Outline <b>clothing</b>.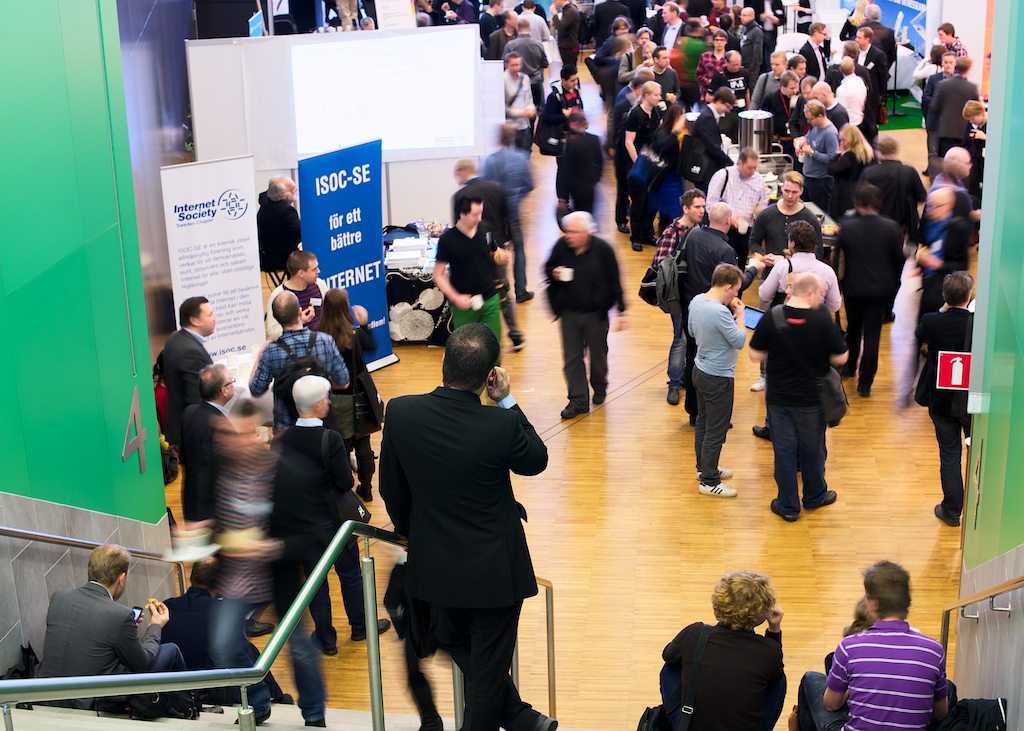
Outline: [x1=164, y1=330, x2=213, y2=445].
